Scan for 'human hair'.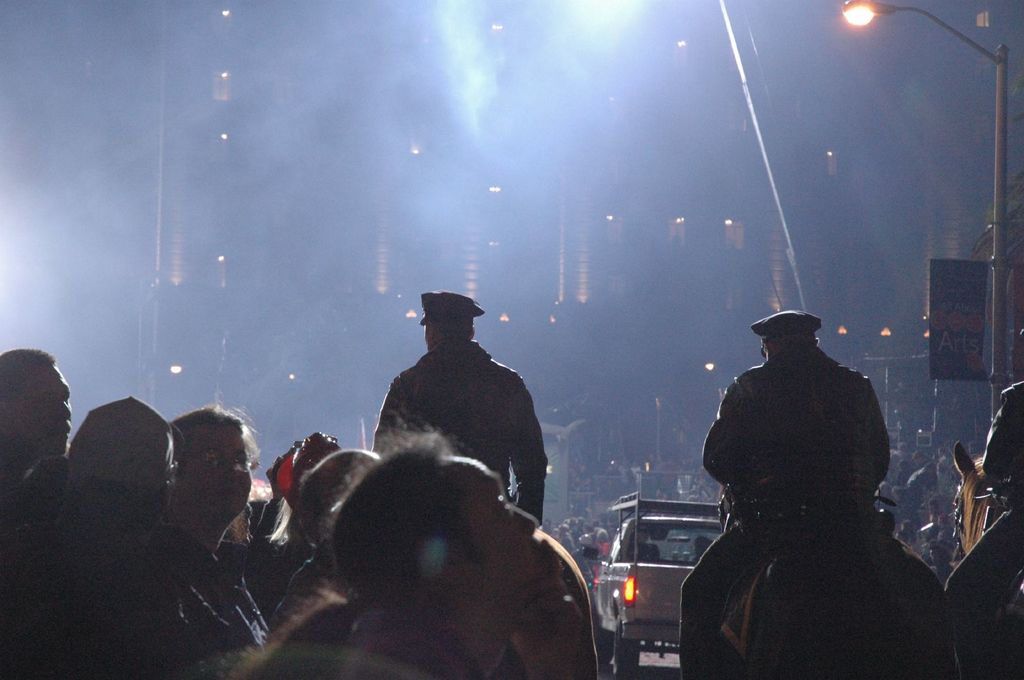
Scan result: BBox(0, 345, 58, 388).
